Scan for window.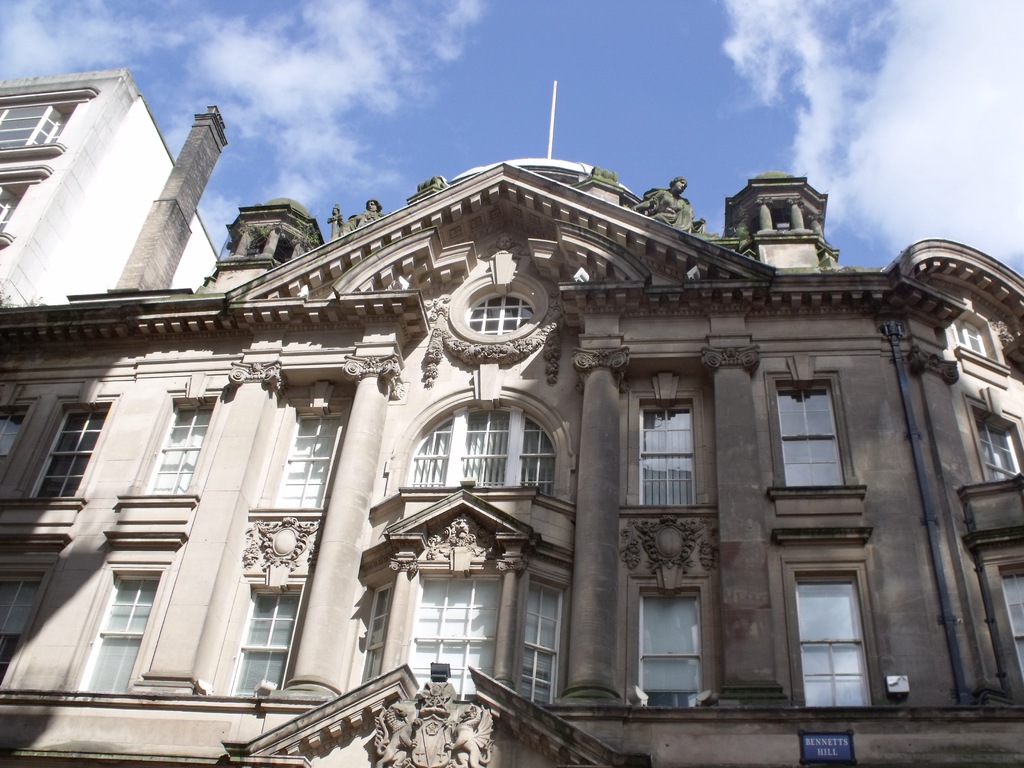
Scan result: [x1=637, y1=588, x2=706, y2=707].
